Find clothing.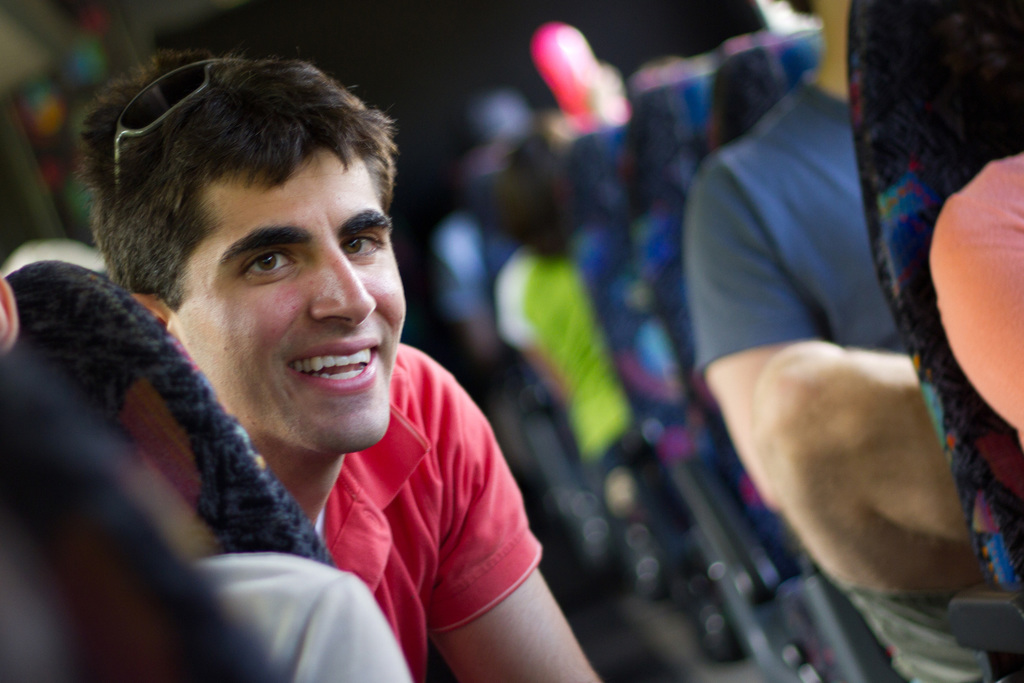
<bbox>148, 327, 589, 655</bbox>.
